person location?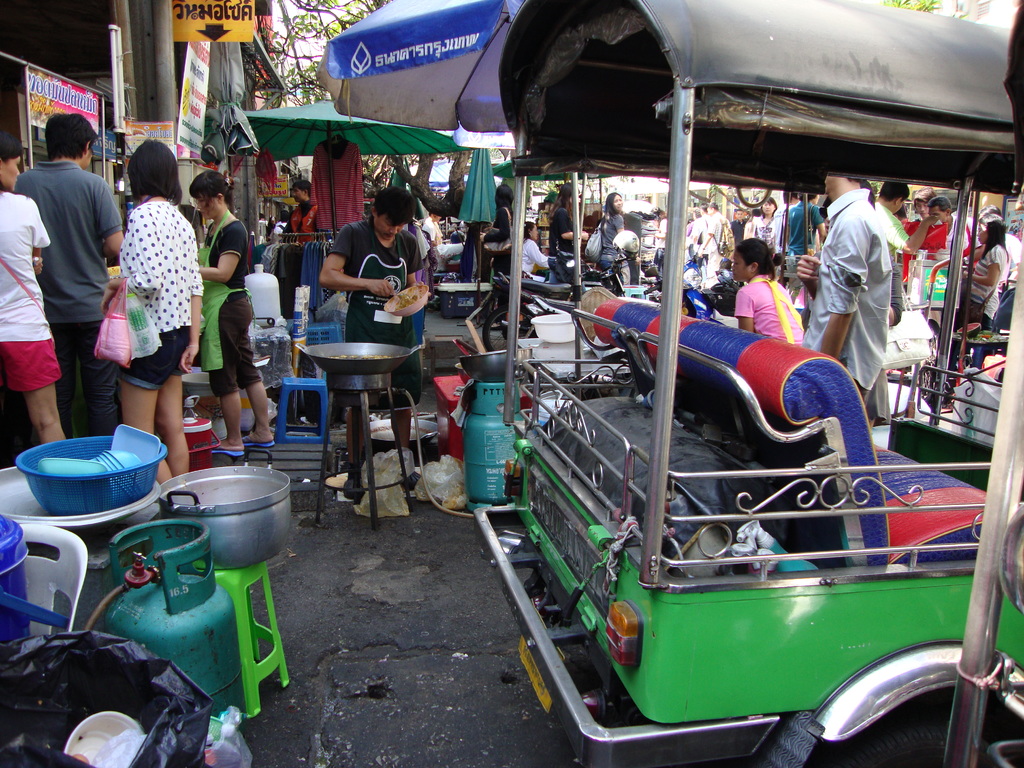
(left=420, top=209, right=446, bottom=254)
